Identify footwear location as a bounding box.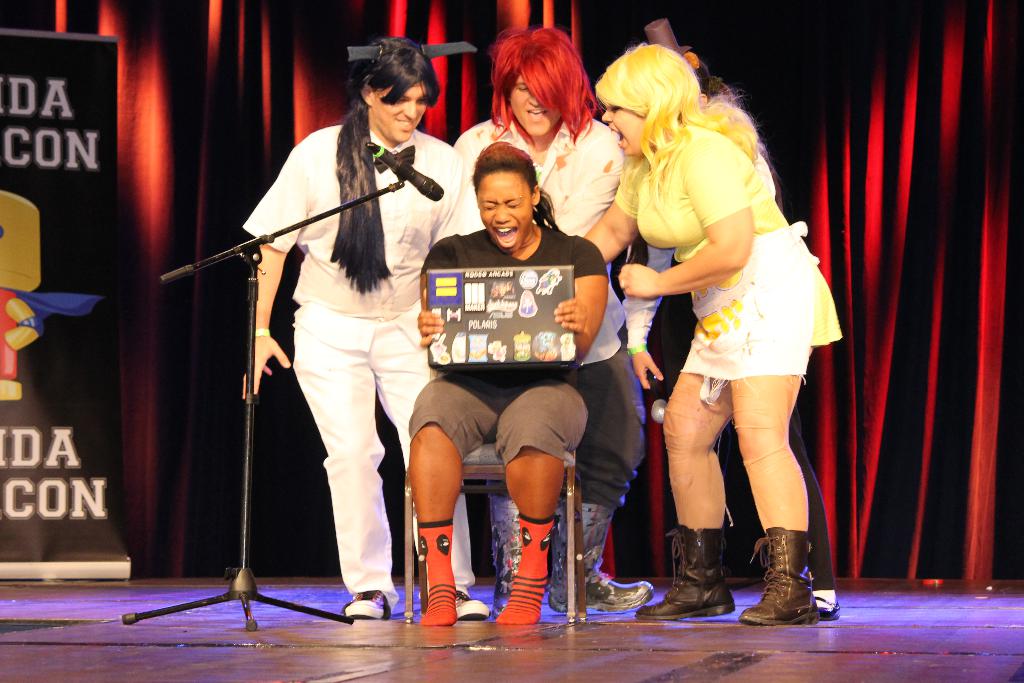
bbox=(487, 483, 552, 611).
